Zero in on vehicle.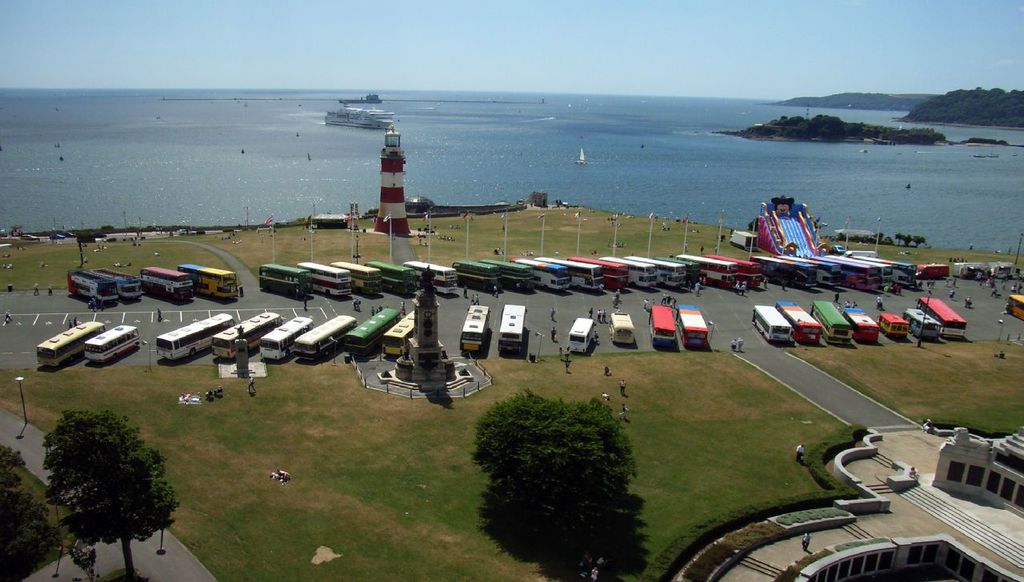
Zeroed in: x1=1003 y1=291 x2=1023 y2=324.
